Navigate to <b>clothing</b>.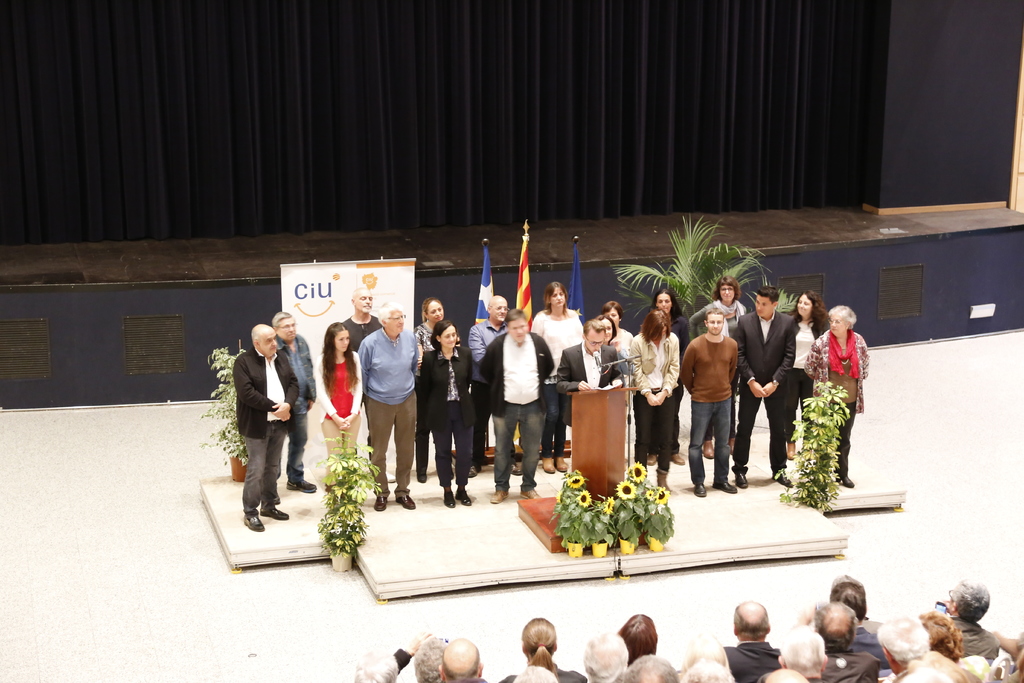
Navigation target: <region>219, 315, 313, 510</region>.
